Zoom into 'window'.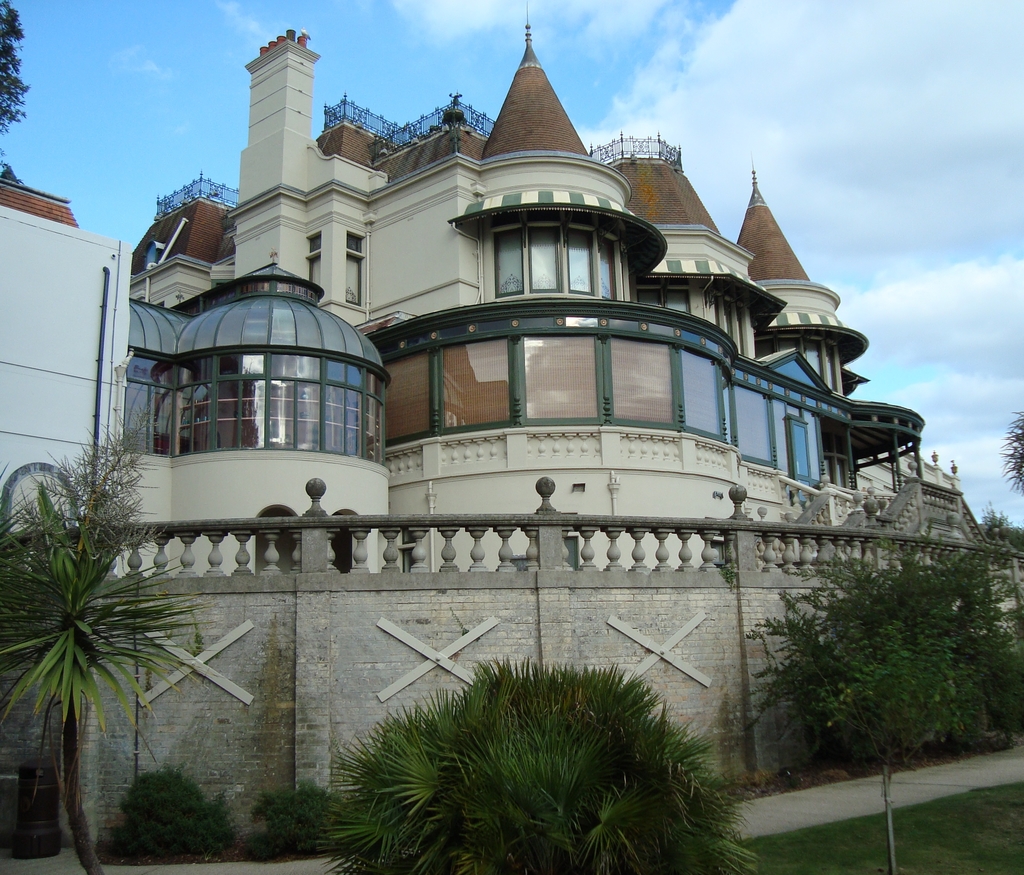
Zoom target: <region>345, 234, 364, 311</region>.
